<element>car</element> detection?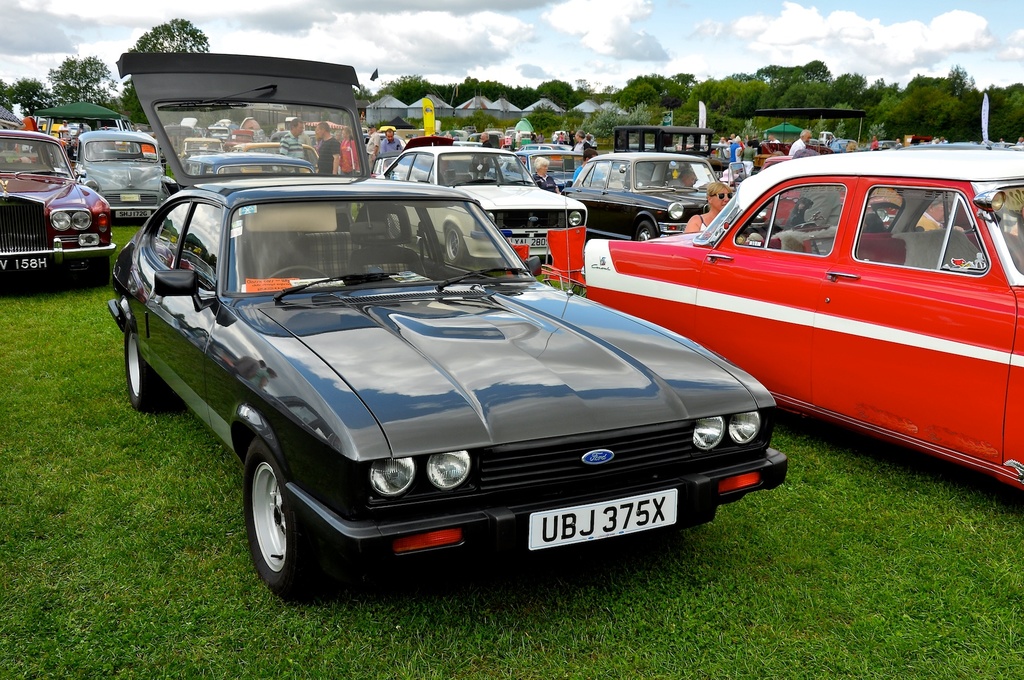
{"left": 0, "top": 132, "right": 120, "bottom": 289}
